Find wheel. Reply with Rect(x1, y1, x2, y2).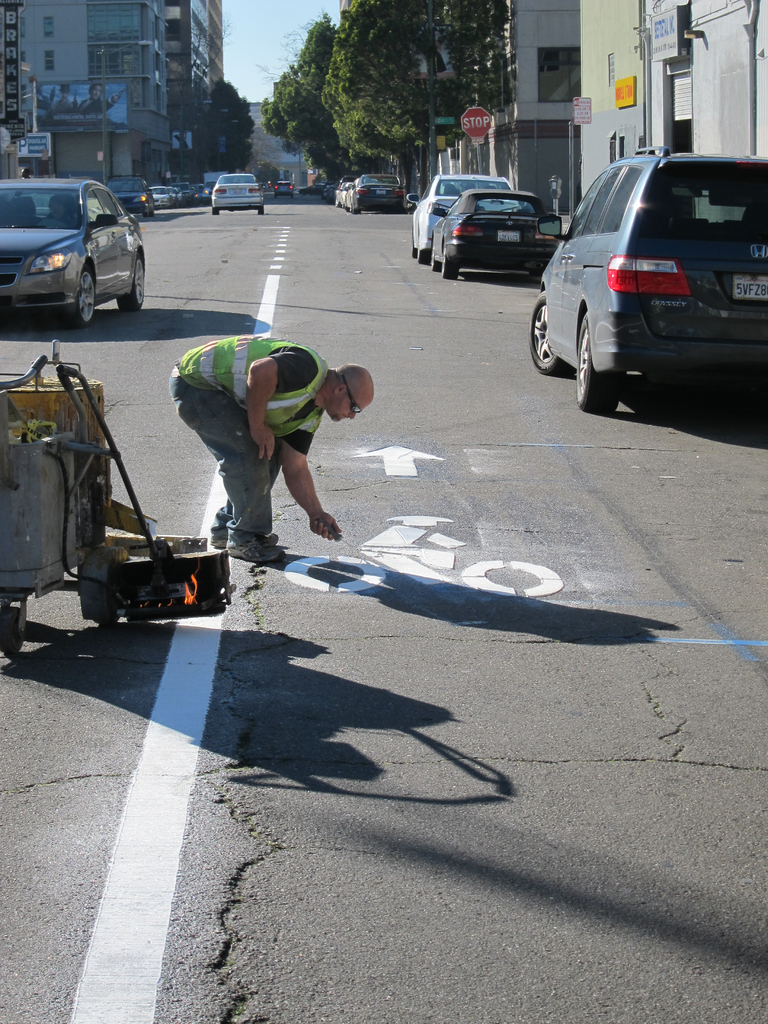
Rect(211, 207, 220, 216).
